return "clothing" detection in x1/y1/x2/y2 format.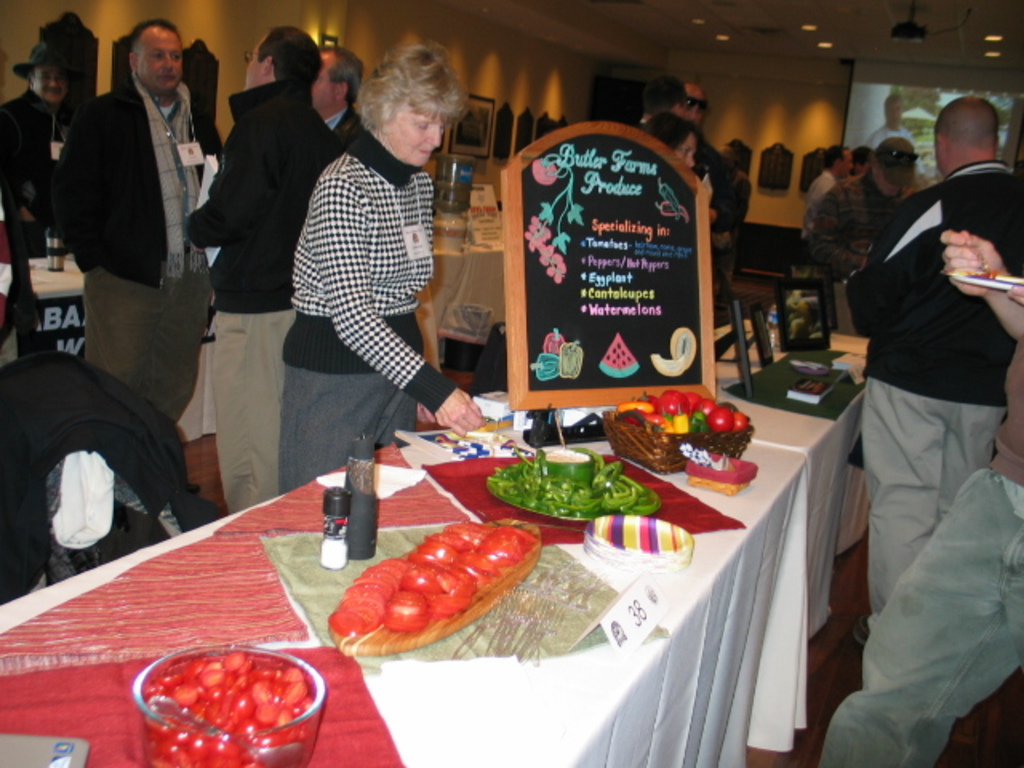
286/139/464/491.
